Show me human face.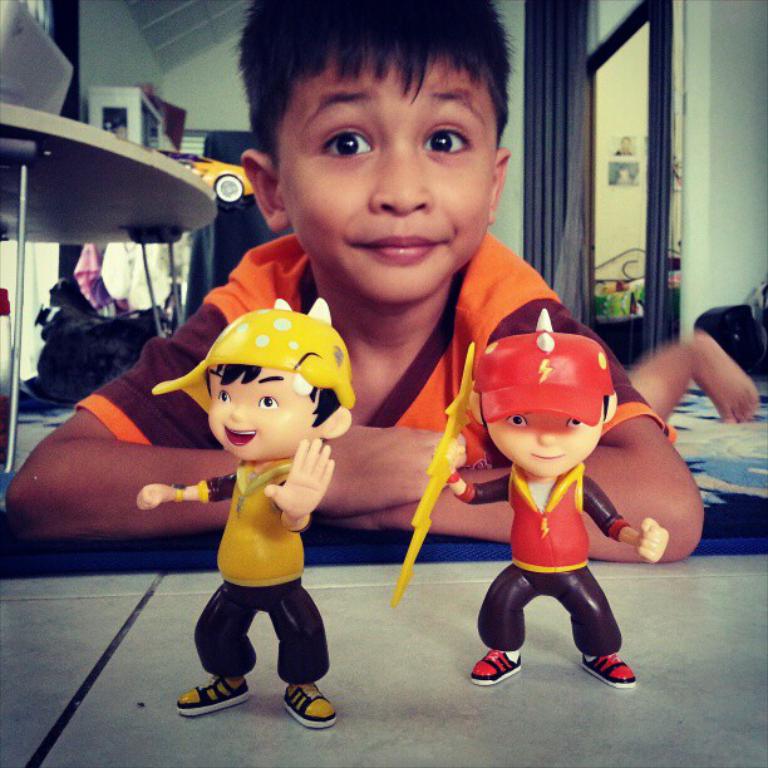
human face is here: {"x1": 205, "y1": 368, "x2": 312, "y2": 459}.
